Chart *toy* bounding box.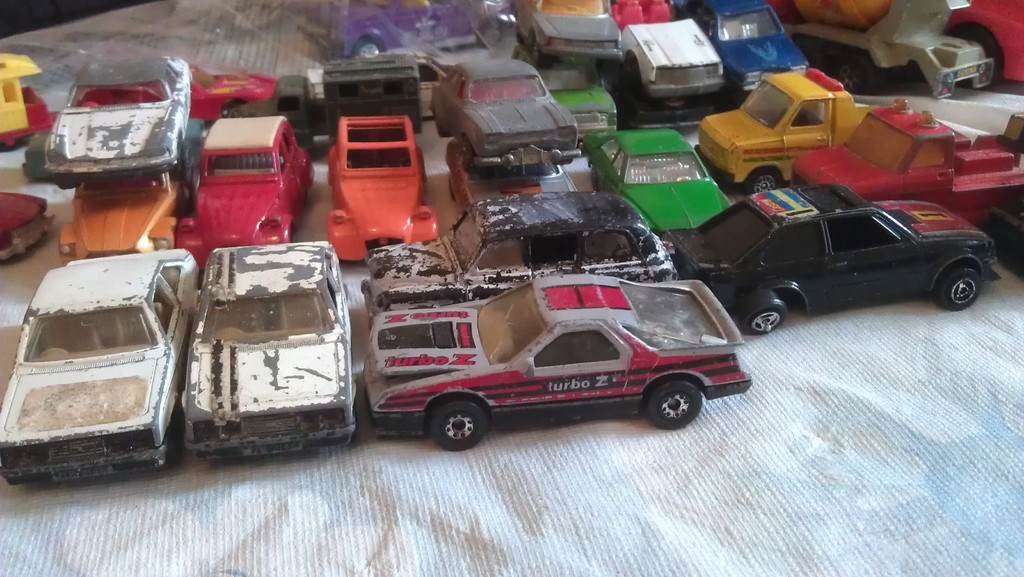
Charted: box(358, 190, 675, 325).
